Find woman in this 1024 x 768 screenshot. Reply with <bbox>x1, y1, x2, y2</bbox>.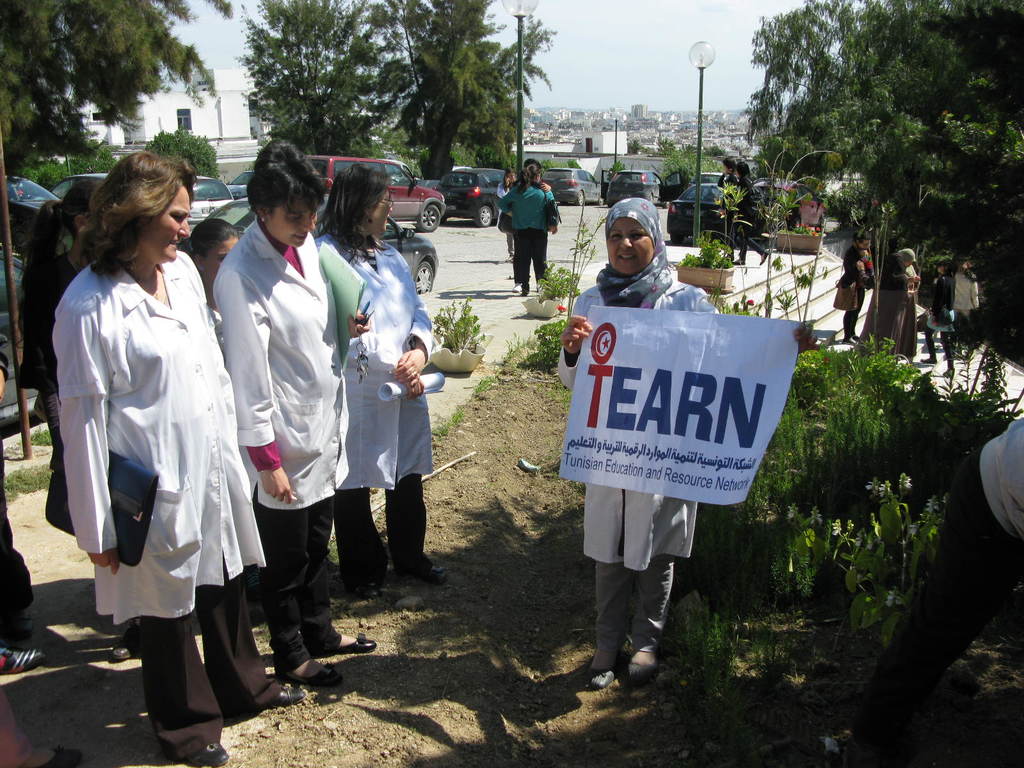
<bbox>497, 159, 562, 297</bbox>.
